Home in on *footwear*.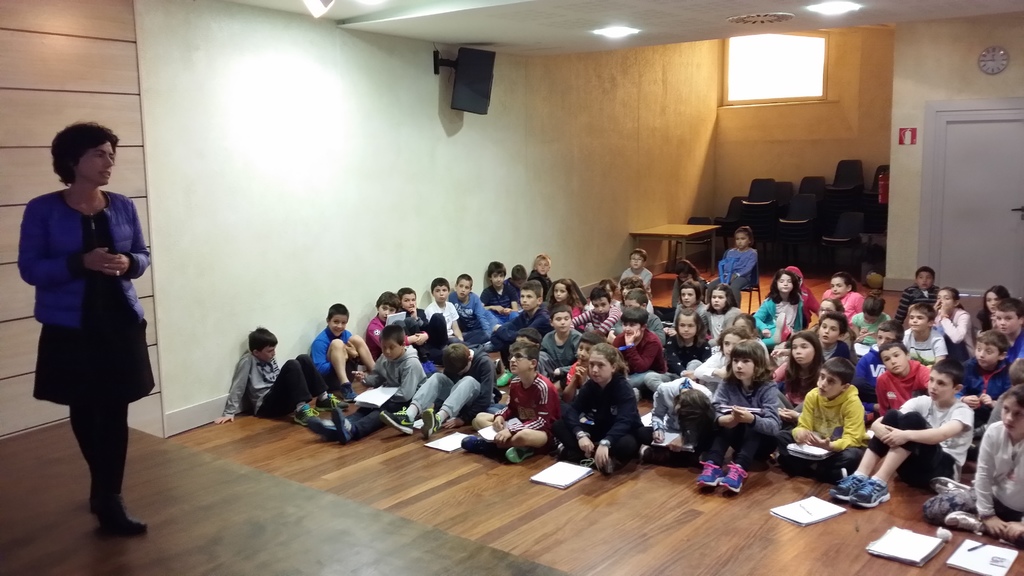
Homed in at 698, 460, 720, 490.
